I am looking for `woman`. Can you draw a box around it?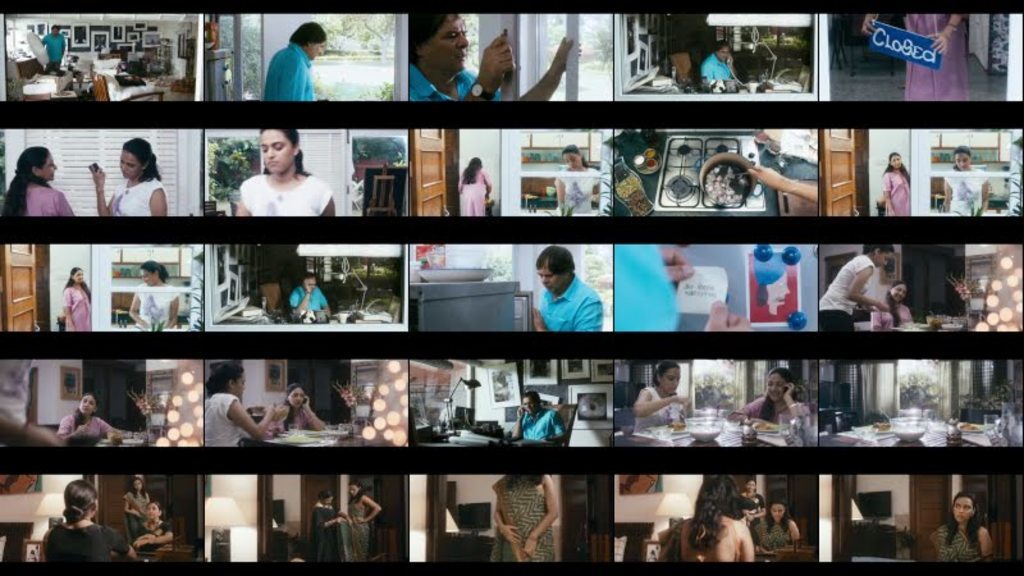
Sure, the bounding box is crop(458, 152, 490, 215).
